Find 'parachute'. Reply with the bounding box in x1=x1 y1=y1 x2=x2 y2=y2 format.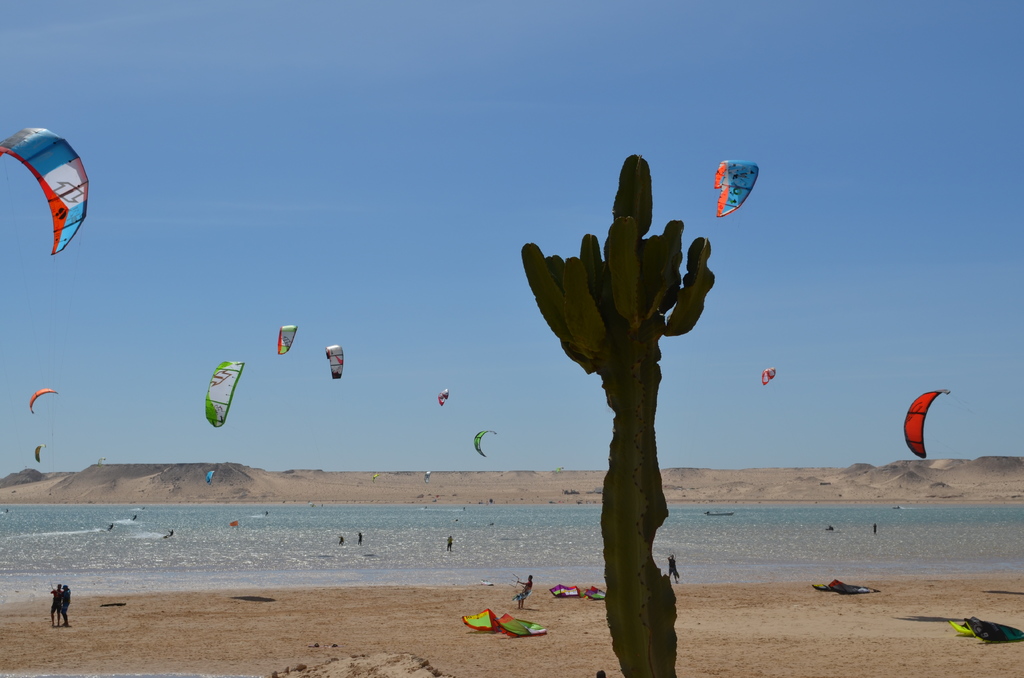
x1=325 y1=343 x2=343 y2=380.
